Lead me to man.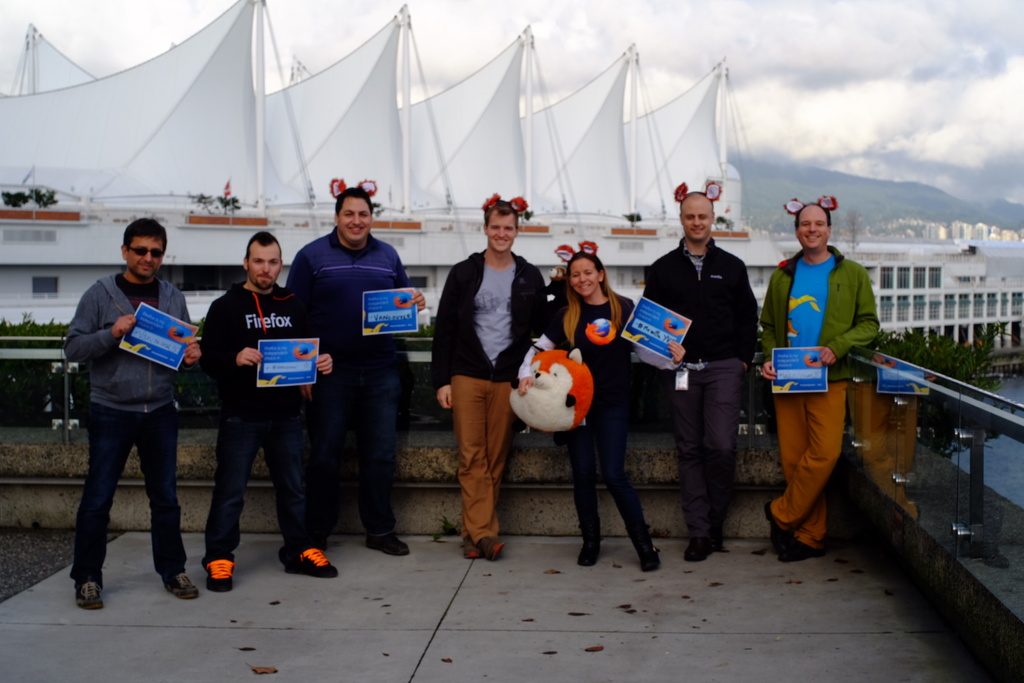
Lead to locate(755, 193, 884, 567).
